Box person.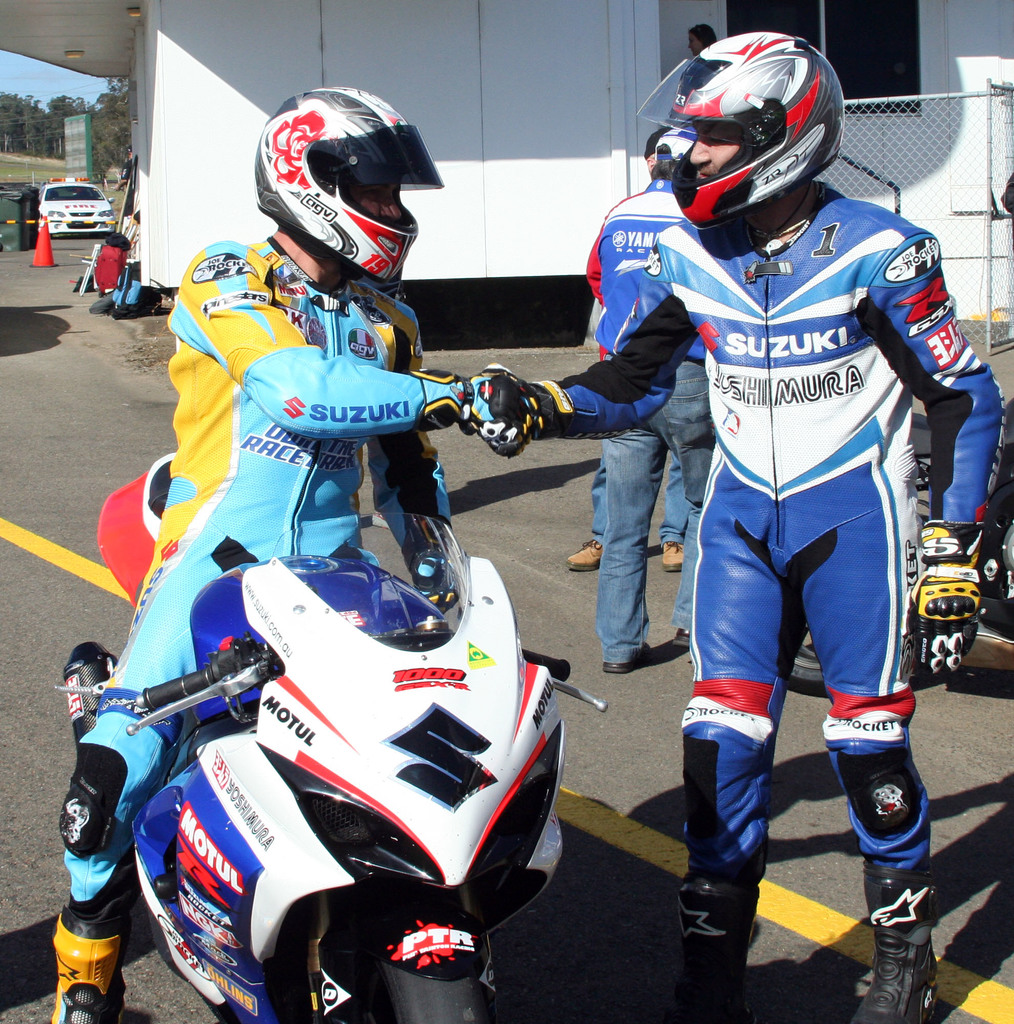
<region>475, 19, 1013, 1021</region>.
